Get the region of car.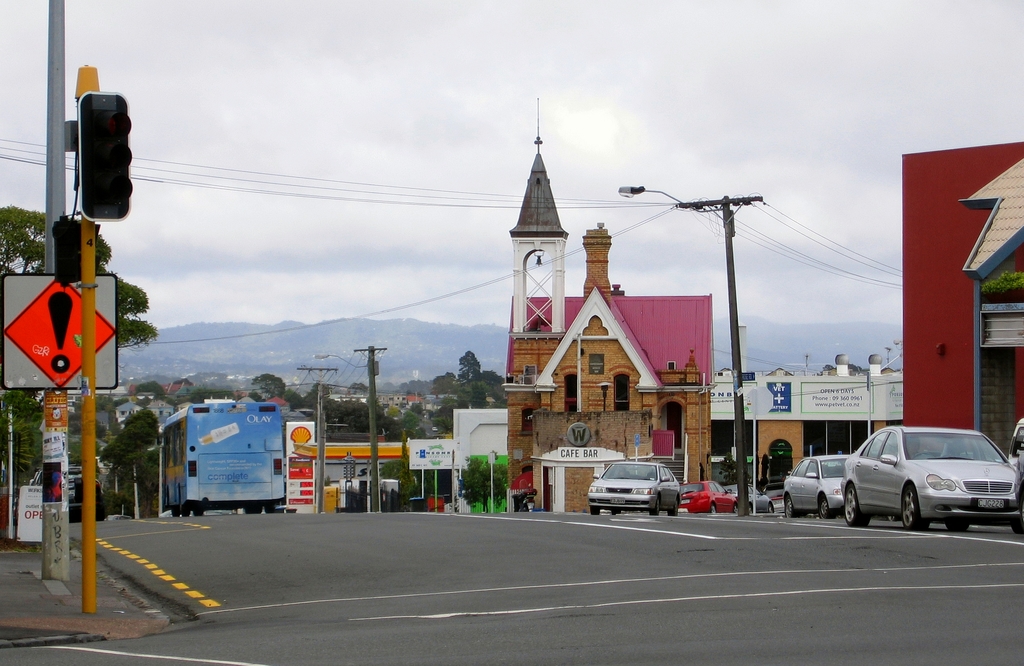
<region>30, 461, 113, 527</region>.
